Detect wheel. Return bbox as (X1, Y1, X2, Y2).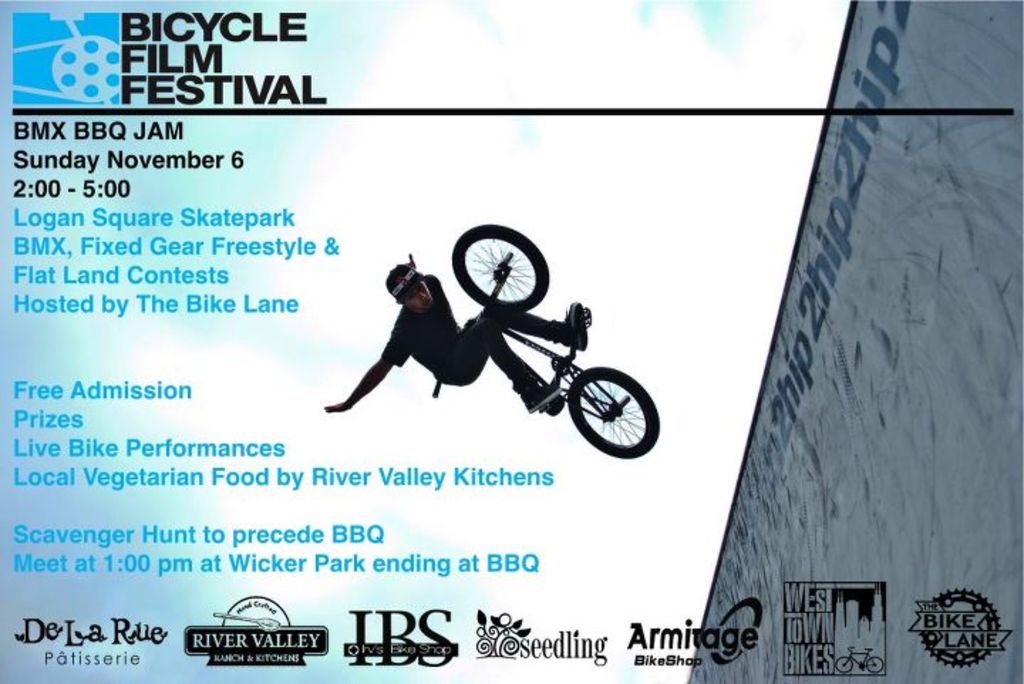
(452, 226, 552, 307).
